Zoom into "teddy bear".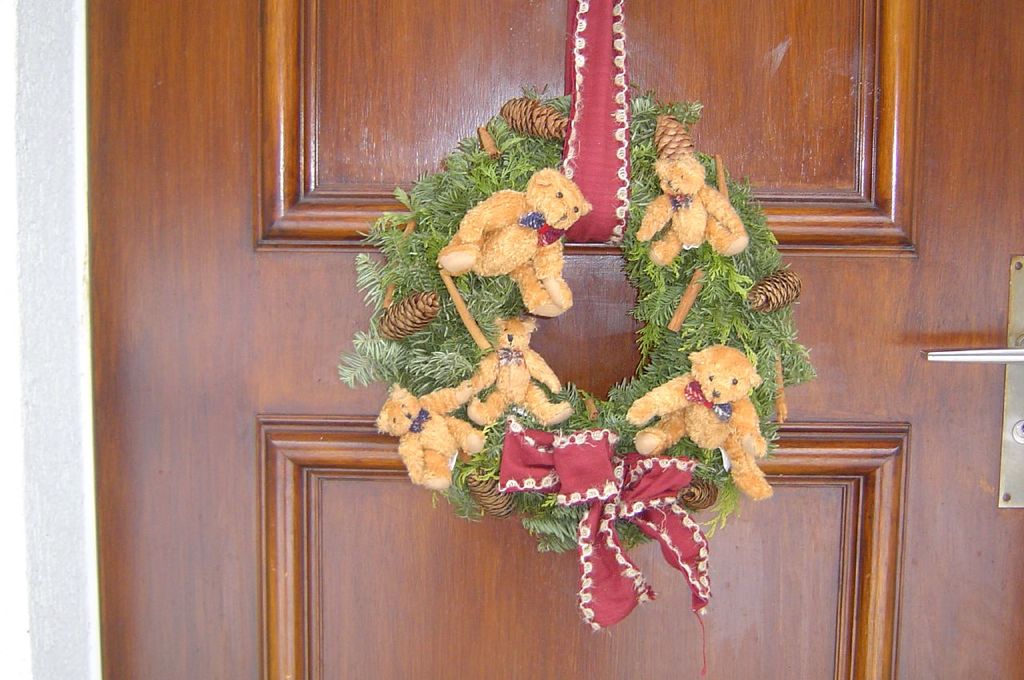
Zoom target: [434,159,589,318].
